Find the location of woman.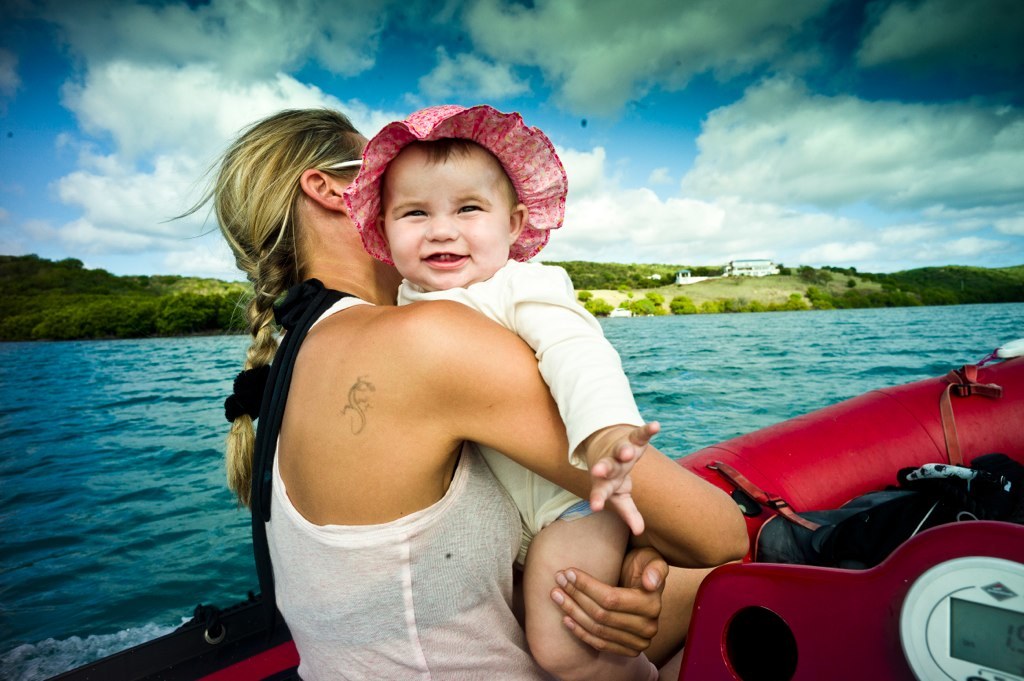
Location: BBox(160, 105, 751, 680).
